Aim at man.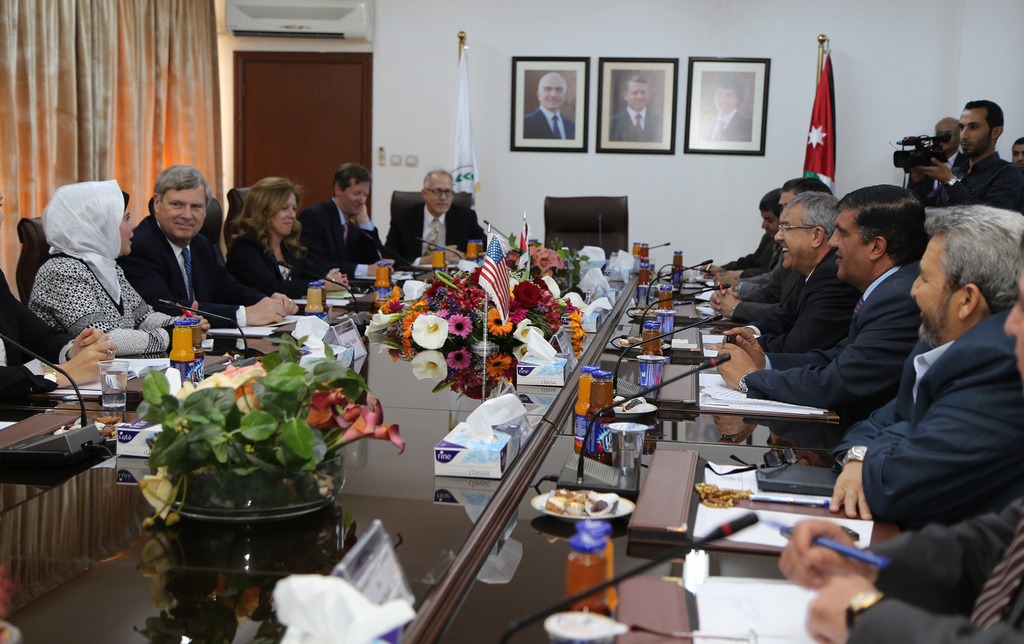
Aimed at 388:168:492:267.
